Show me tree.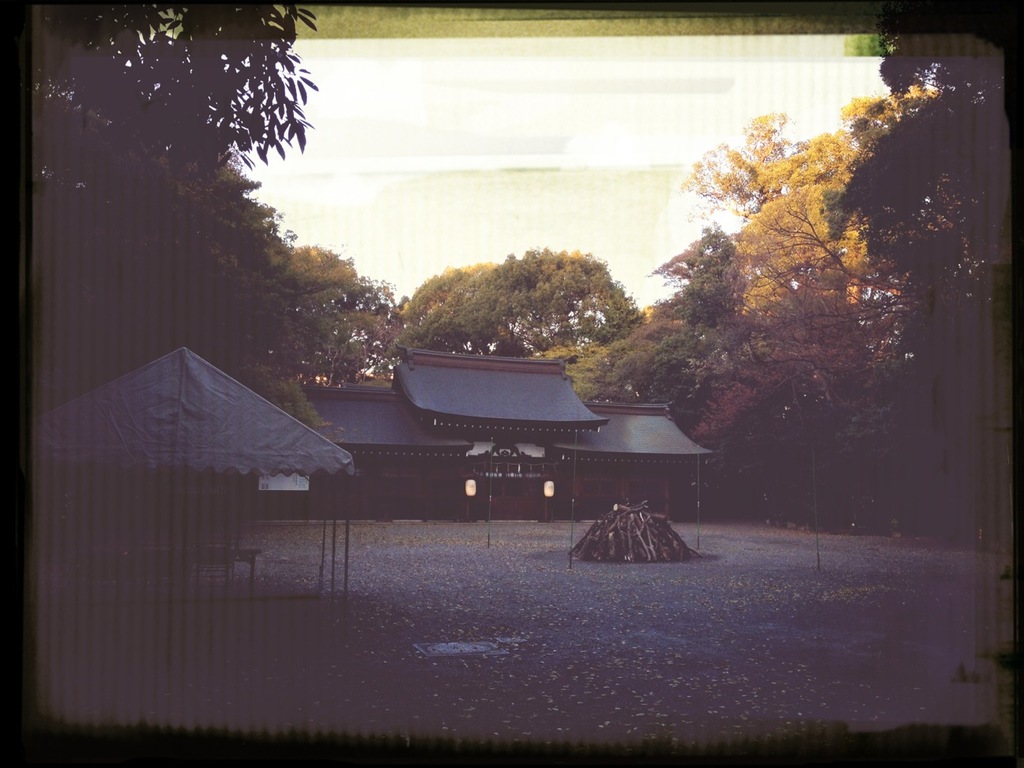
tree is here: x1=273, y1=239, x2=389, y2=382.
